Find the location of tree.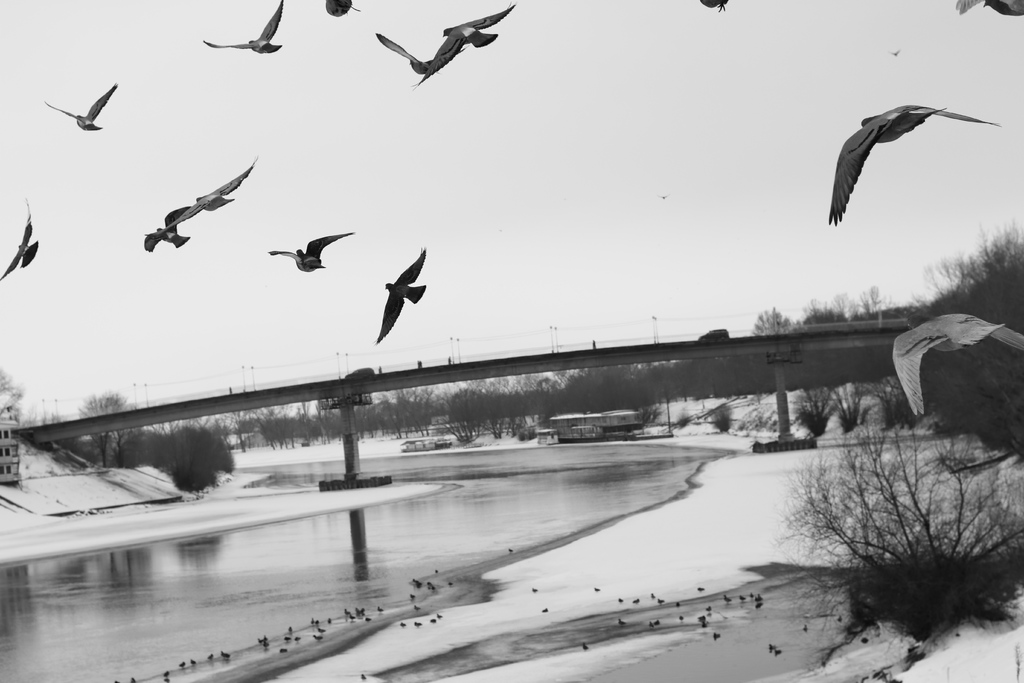
Location: (left=761, top=343, right=1000, bottom=657).
